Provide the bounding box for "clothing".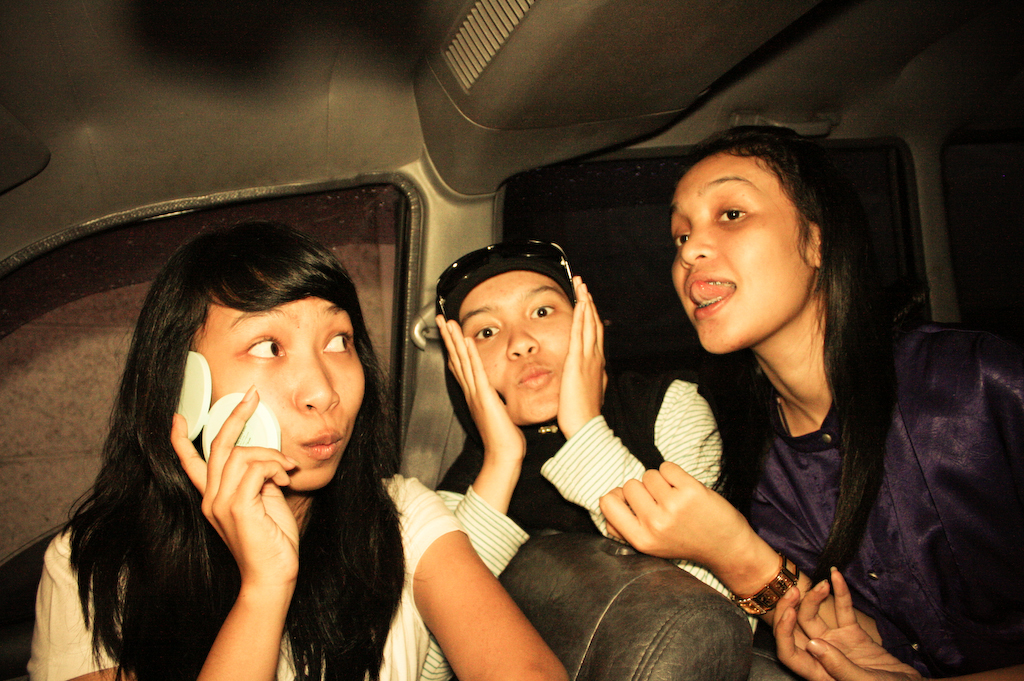
[604, 258, 927, 654].
